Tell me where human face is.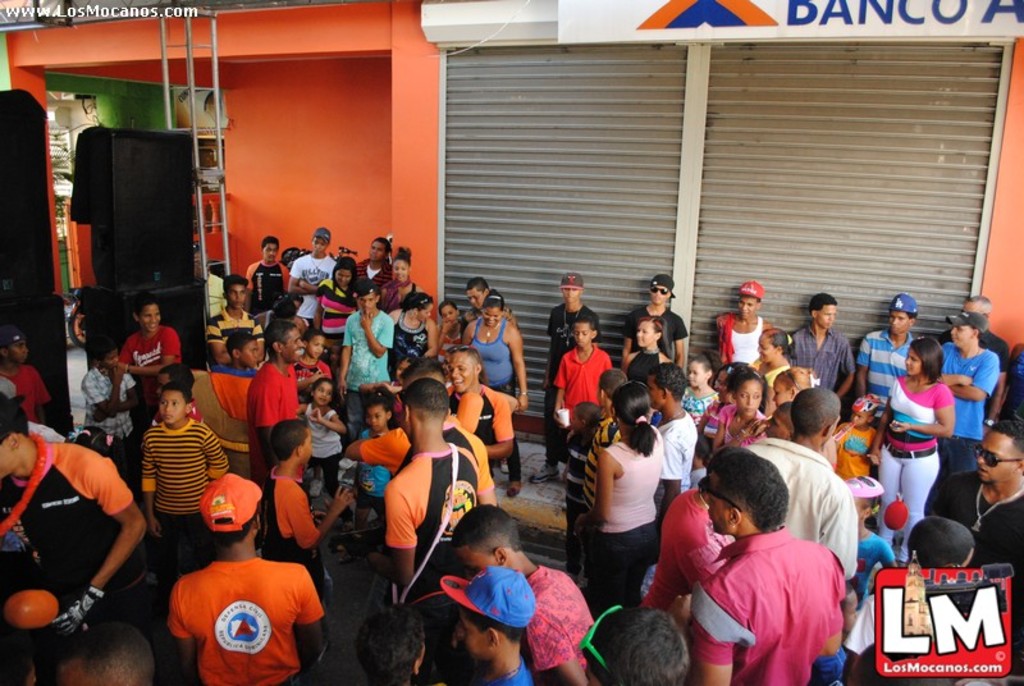
human face is at <box>261,239,278,262</box>.
